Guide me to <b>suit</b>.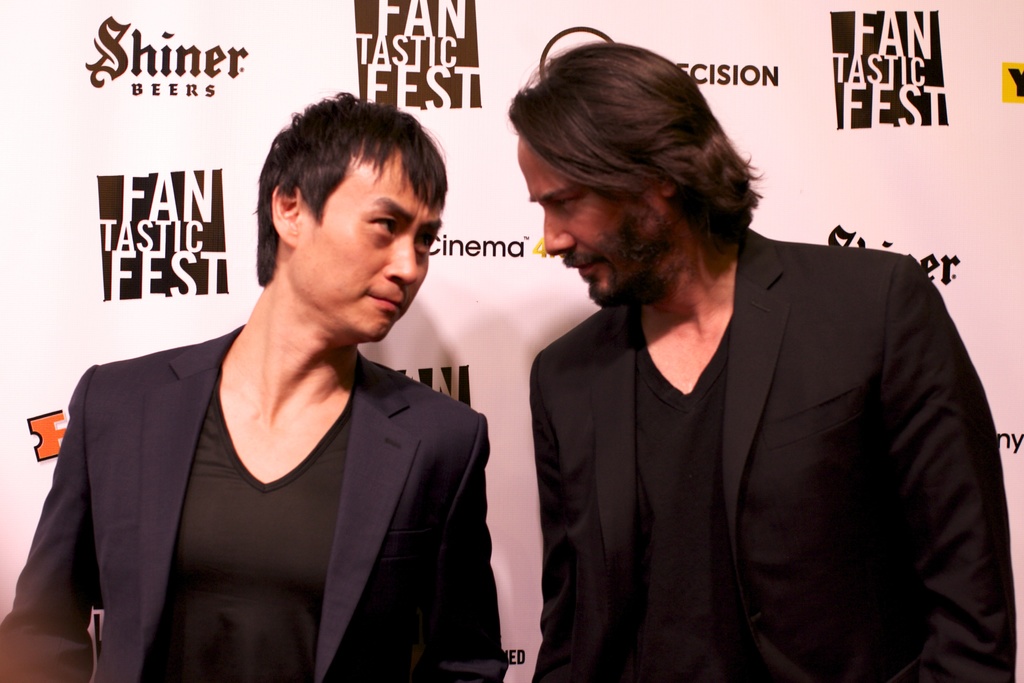
Guidance: pyautogui.locateOnScreen(527, 229, 1018, 682).
